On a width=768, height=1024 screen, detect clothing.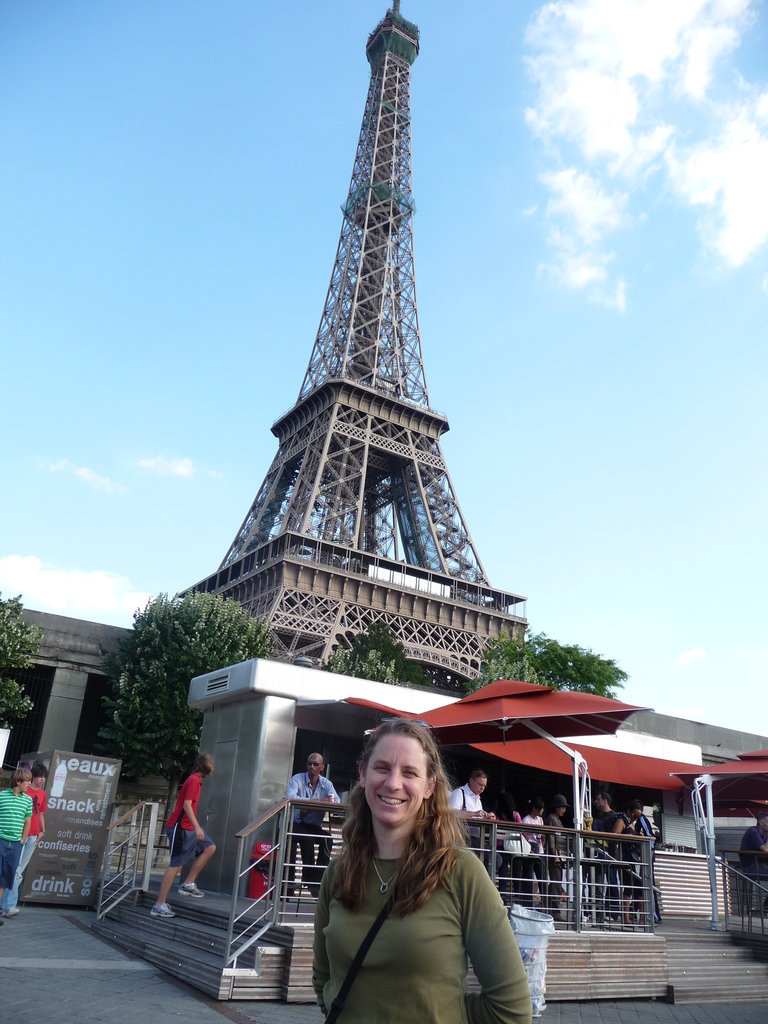
(285,772,339,895).
